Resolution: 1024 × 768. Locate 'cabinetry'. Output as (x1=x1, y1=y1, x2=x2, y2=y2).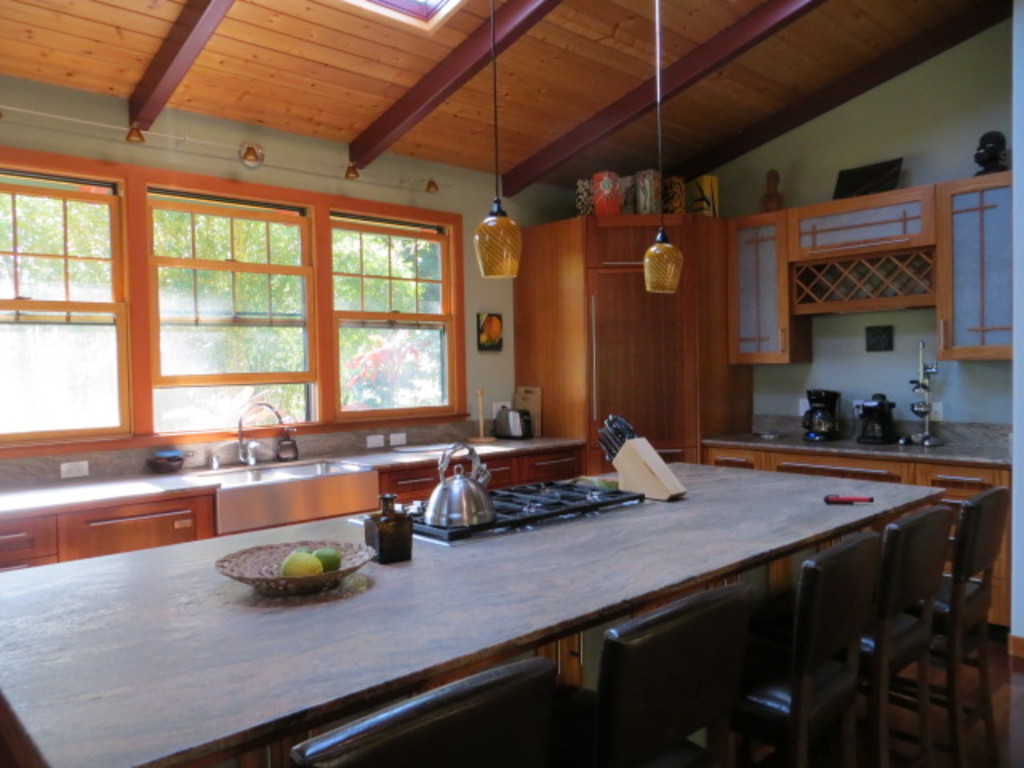
(x1=590, y1=224, x2=701, y2=461).
